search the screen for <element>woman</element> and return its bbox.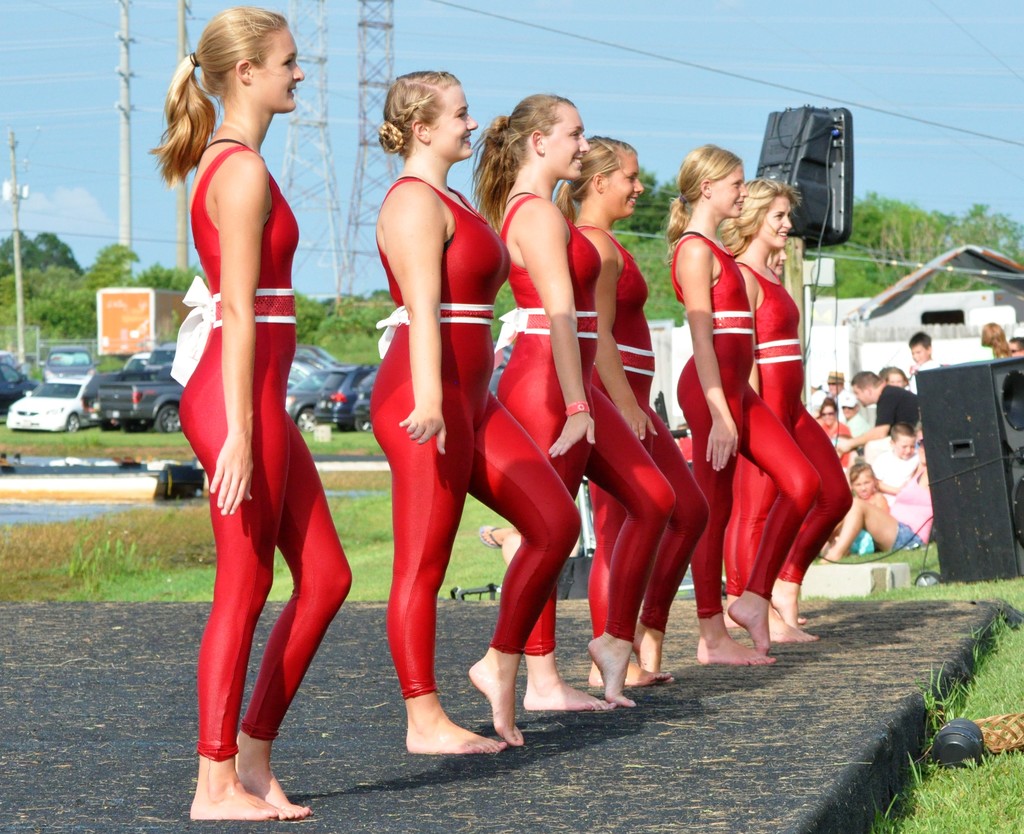
Found: box(662, 140, 824, 670).
